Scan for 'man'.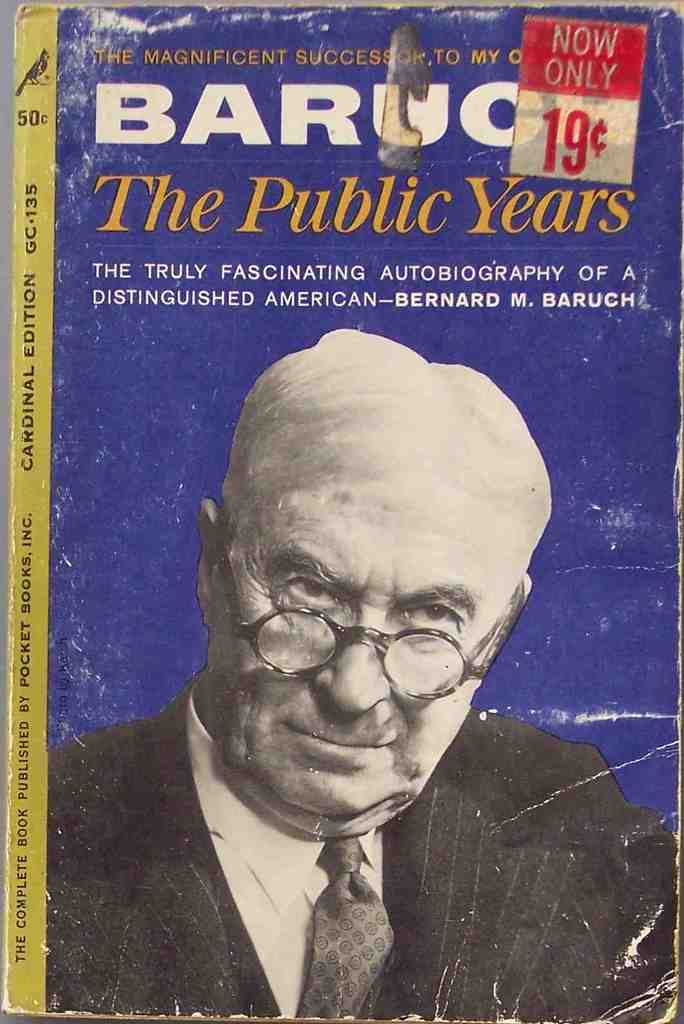
Scan result: {"x1": 97, "y1": 287, "x2": 632, "y2": 1023}.
